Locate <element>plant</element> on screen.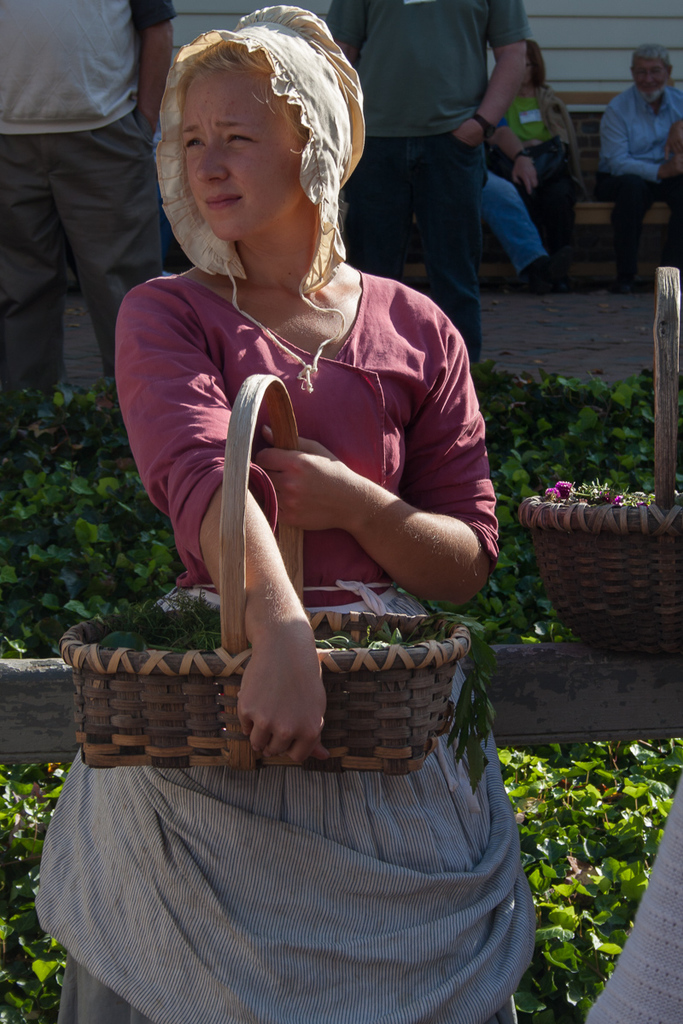
On screen at <box>0,741,101,1023</box>.
